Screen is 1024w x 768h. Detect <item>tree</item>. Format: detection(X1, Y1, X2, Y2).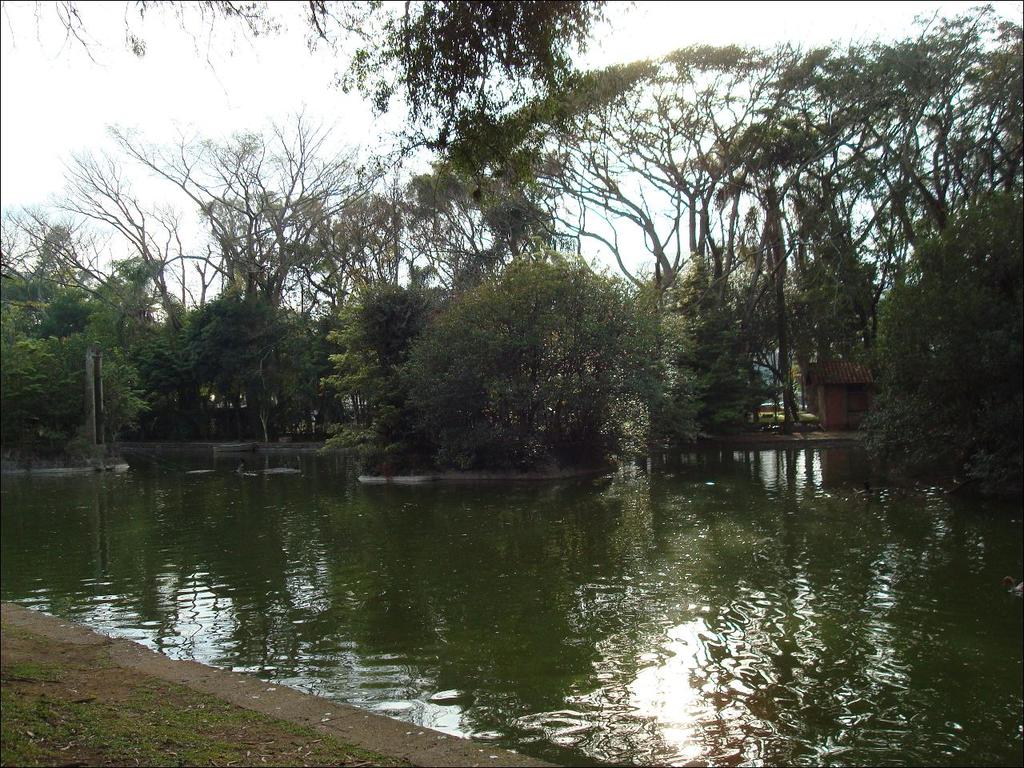
detection(319, 281, 439, 433).
